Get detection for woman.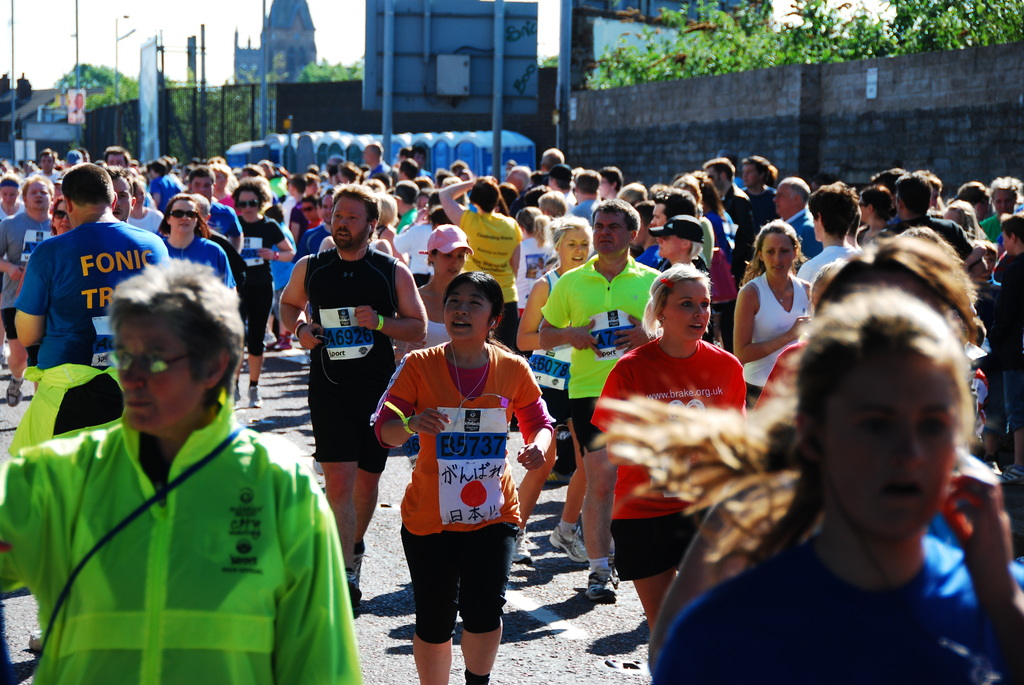
Detection: x1=729, y1=223, x2=804, y2=404.
